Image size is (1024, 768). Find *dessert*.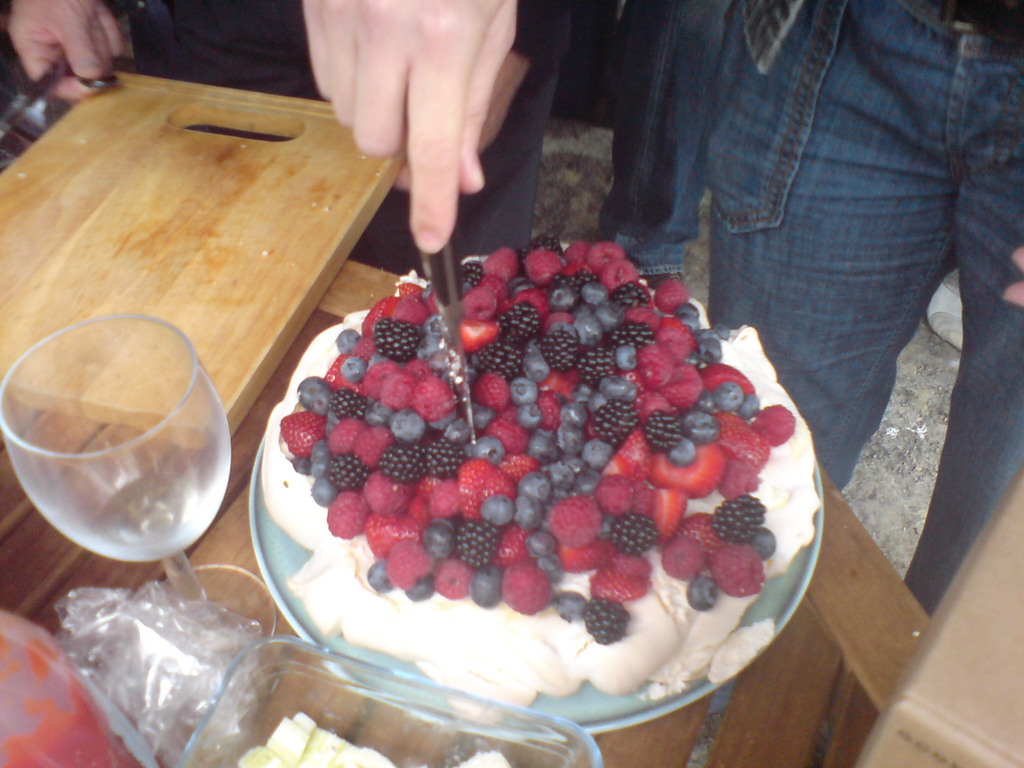
rect(250, 259, 837, 744).
